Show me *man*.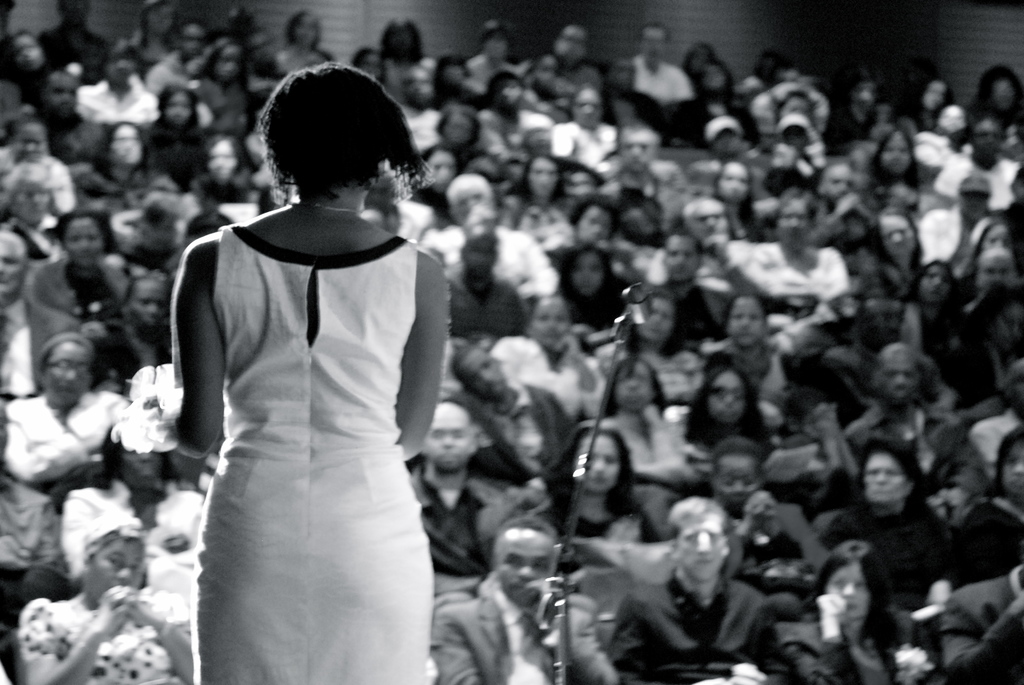
*man* is here: detection(428, 514, 616, 684).
